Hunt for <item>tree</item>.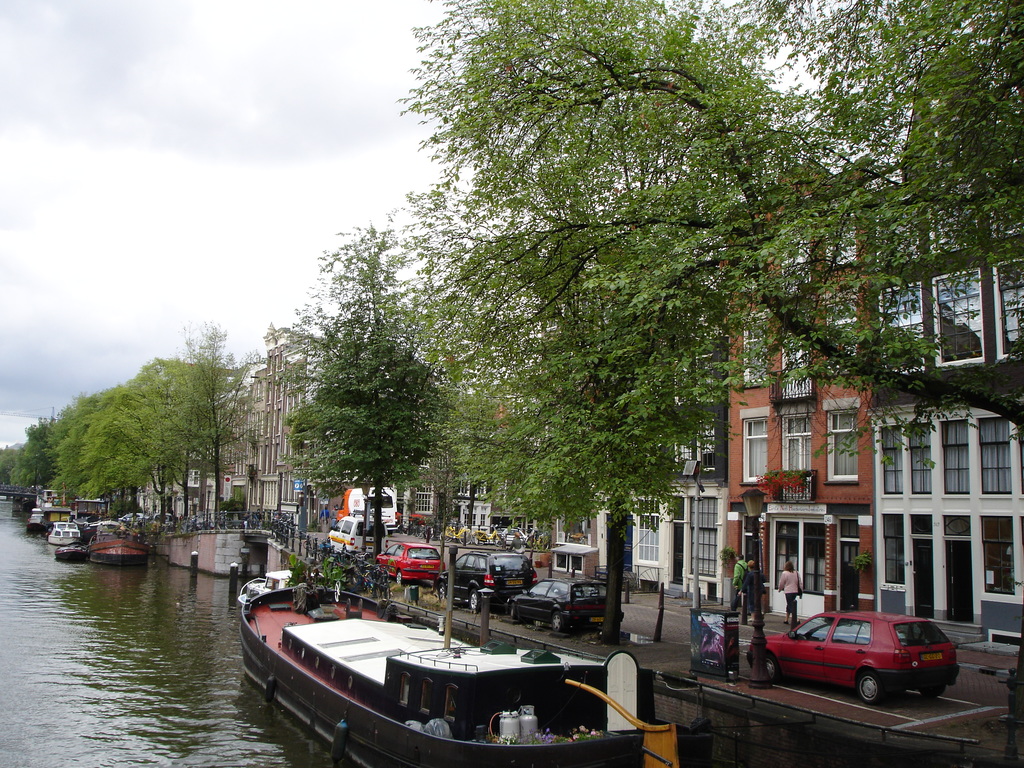
Hunted down at rect(0, 325, 244, 533).
